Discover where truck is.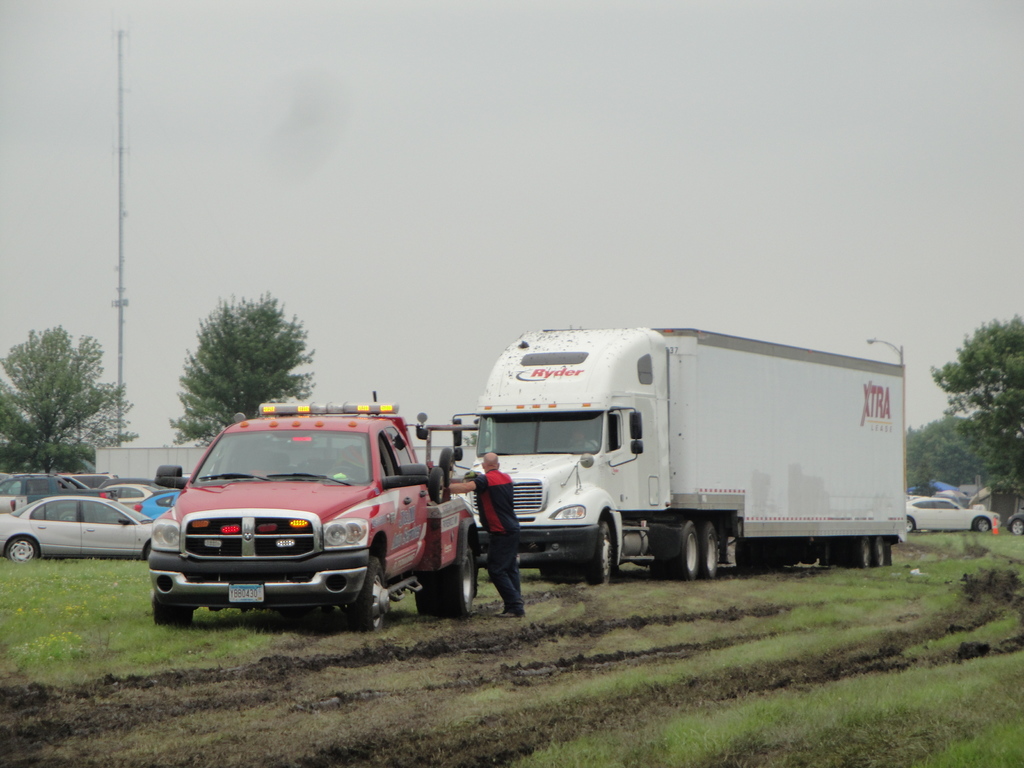
Discovered at [450,324,907,588].
